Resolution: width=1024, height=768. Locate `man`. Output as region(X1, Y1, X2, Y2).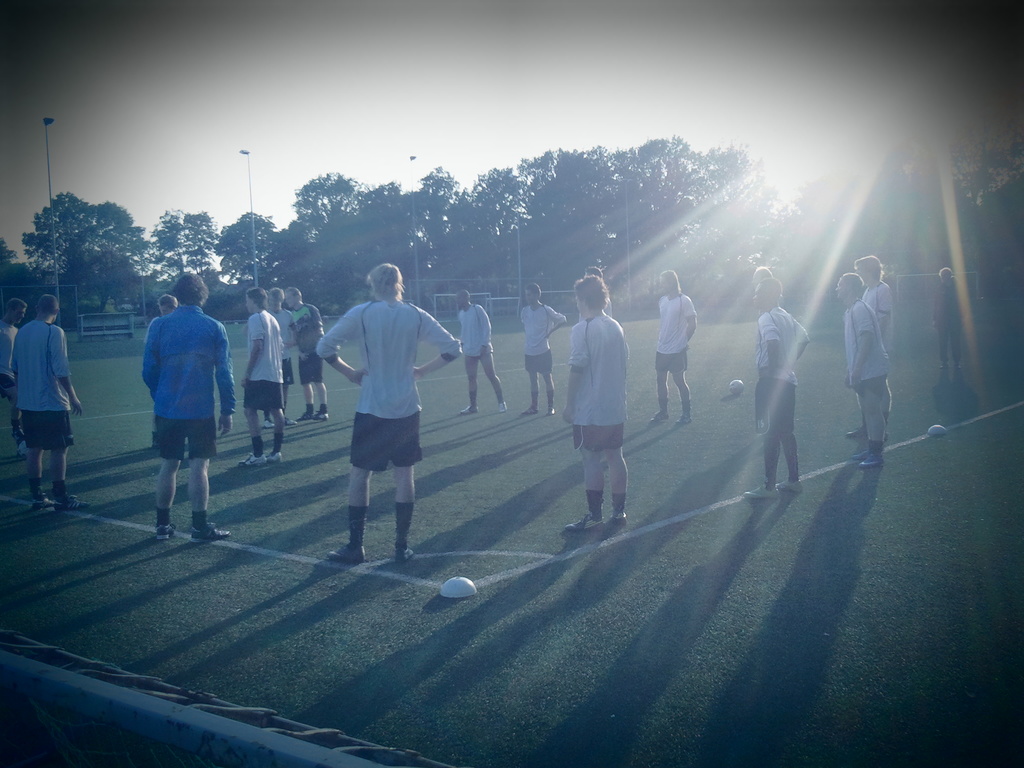
region(559, 273, 629, 534).
